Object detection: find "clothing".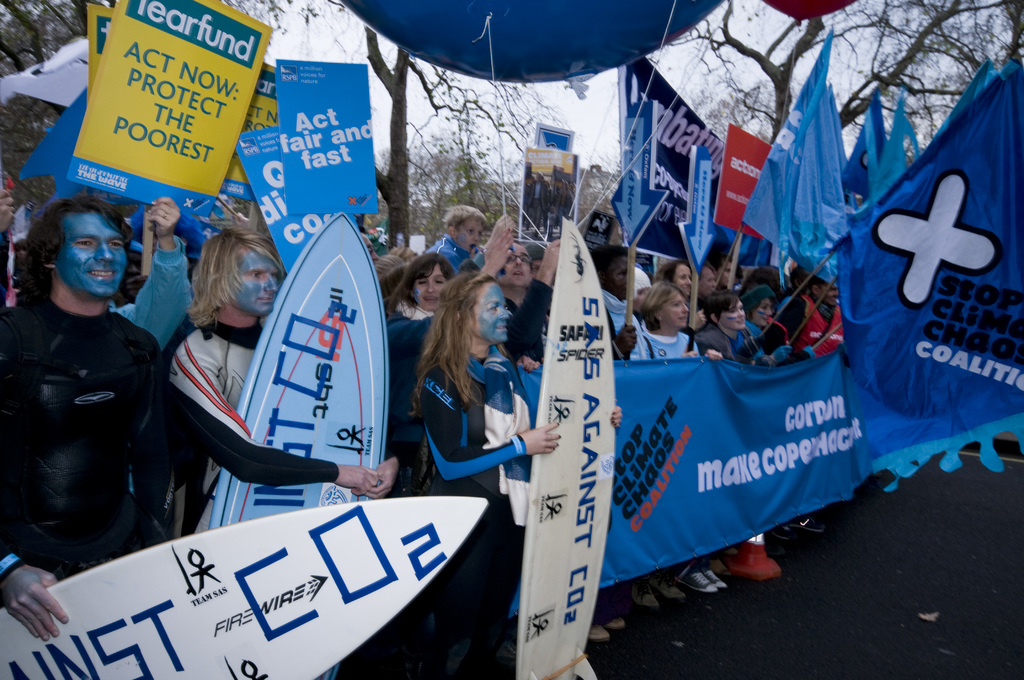
381/314/441/485.
